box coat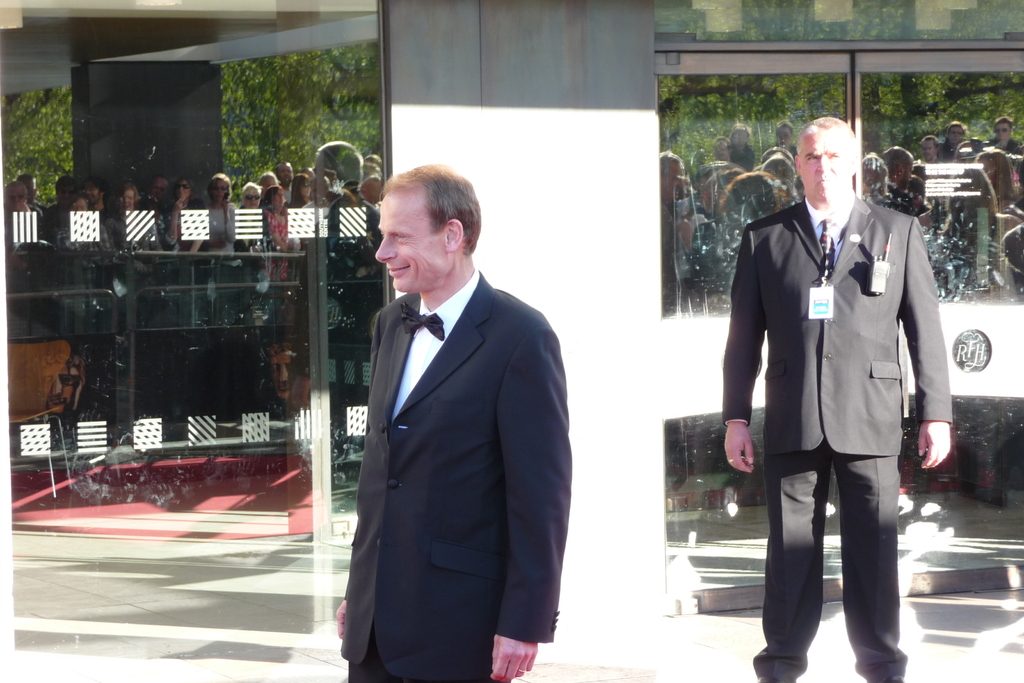
detection(724, 199, 952, 461)
